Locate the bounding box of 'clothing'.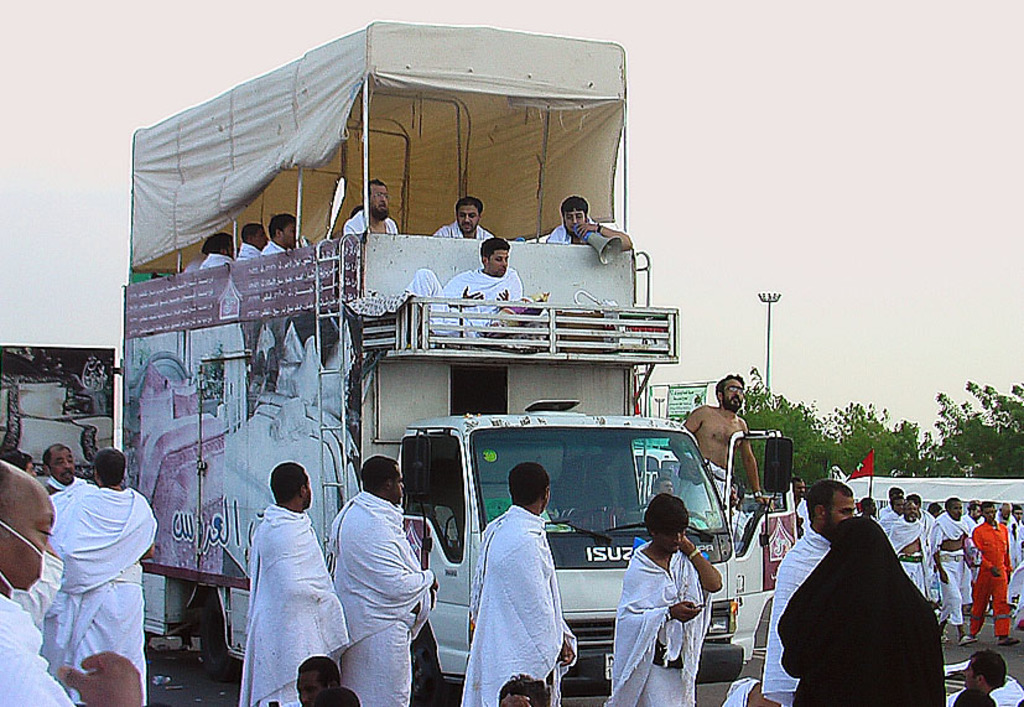
Bounding box: <bbox>932, 514, 971, 627</bbox>.
